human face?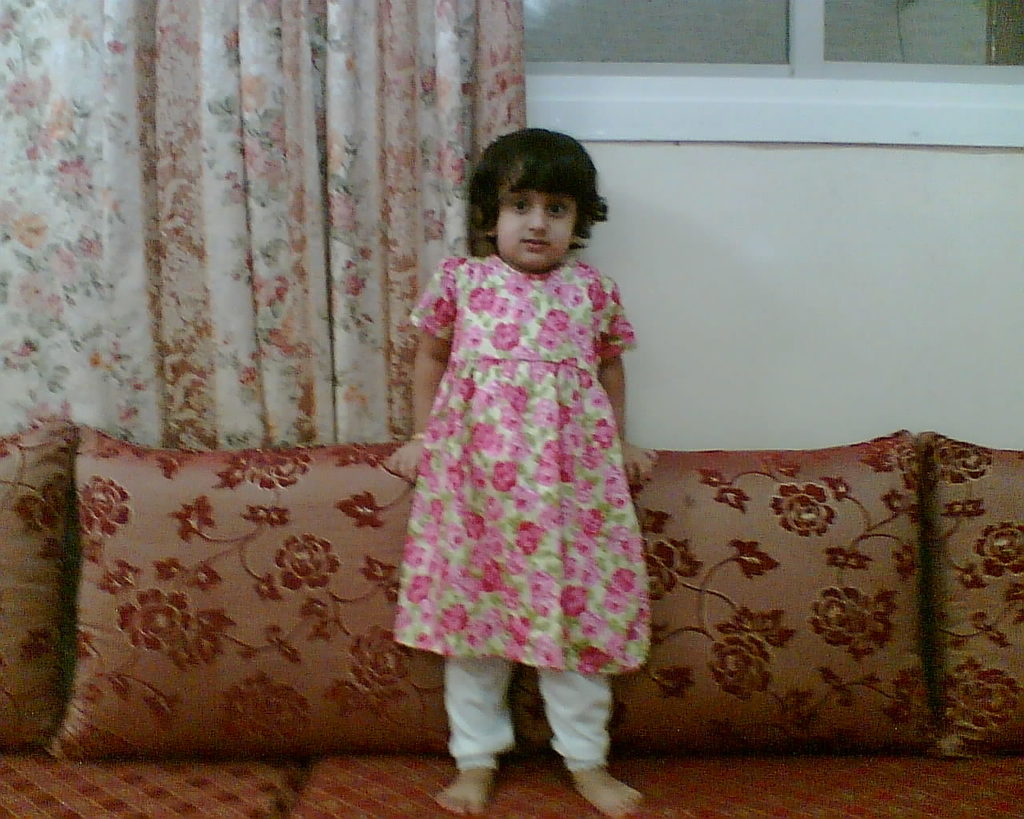
494, 188, 583, 273
